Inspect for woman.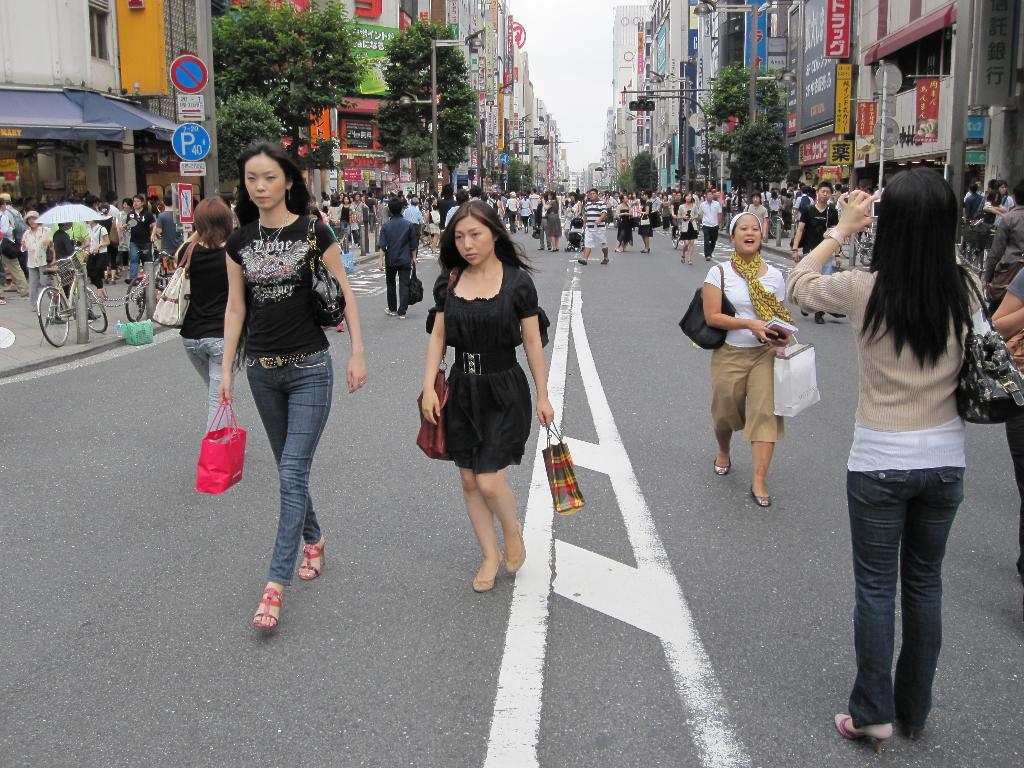
Inspection: [x1=189, y1=129, x2=353, y2=618].
